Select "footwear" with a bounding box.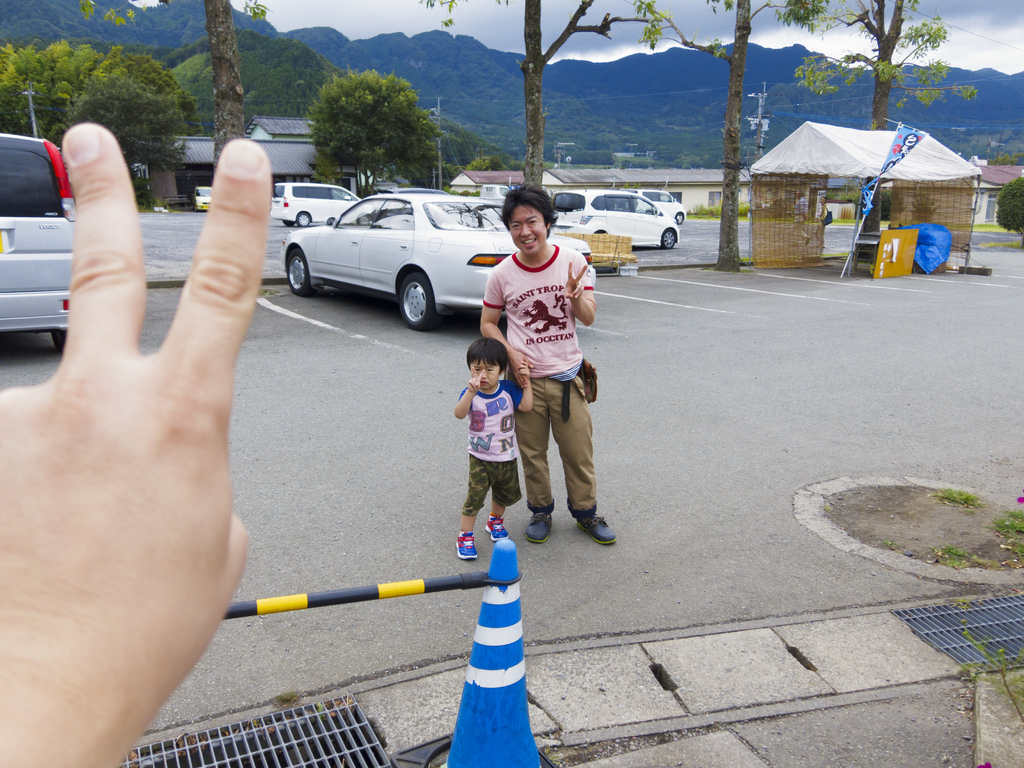
456:533:479:559.
